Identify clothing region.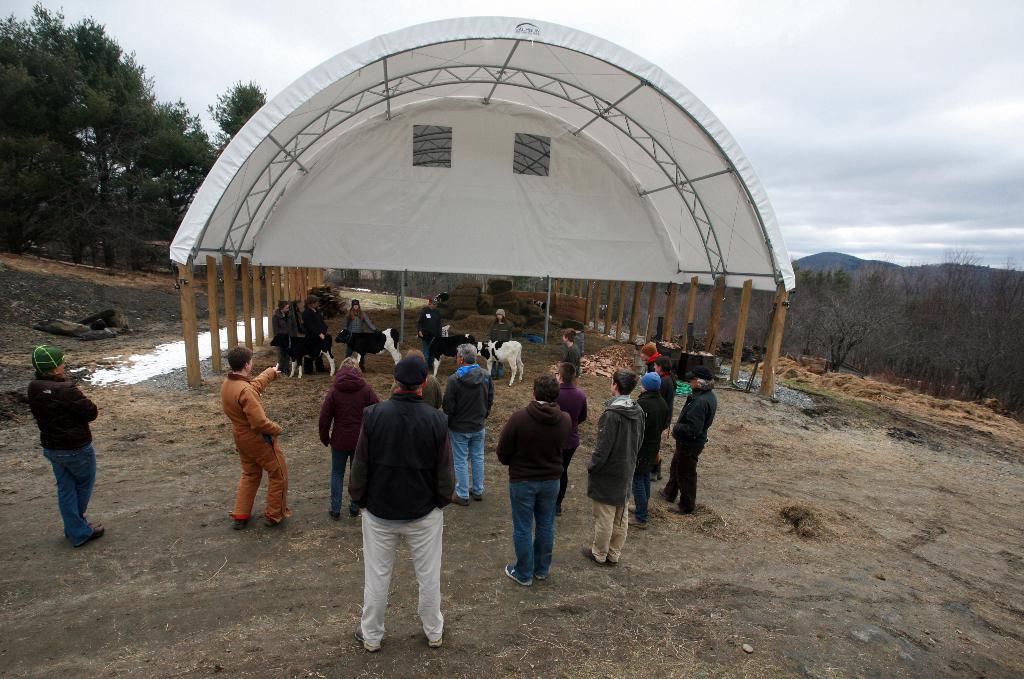
Region: locate(28, 368, 102, 546).
